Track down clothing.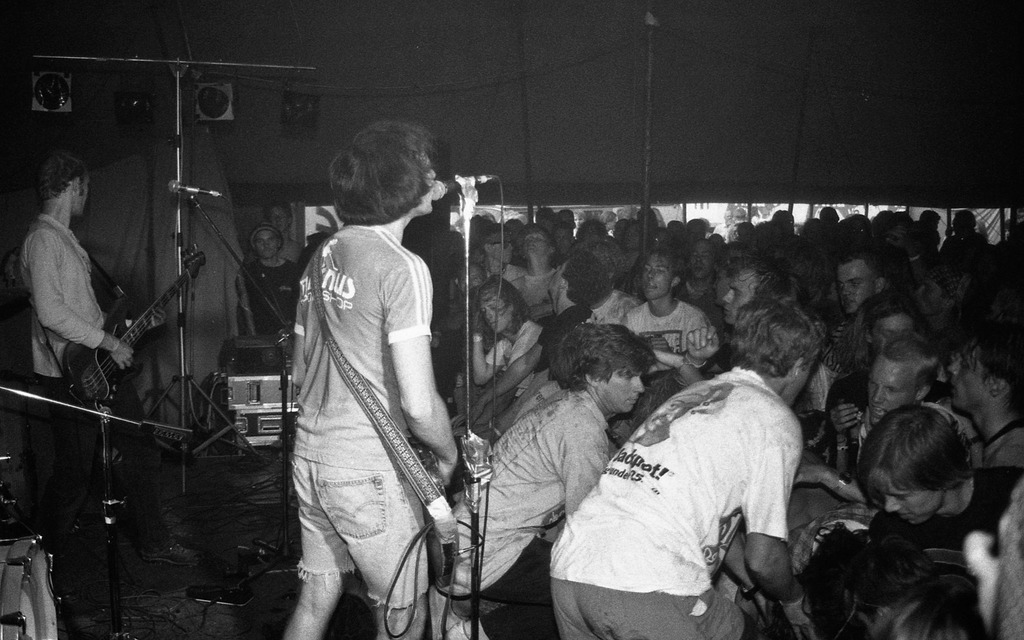
Tracked to bbox=(450, 392, 620, 635).
